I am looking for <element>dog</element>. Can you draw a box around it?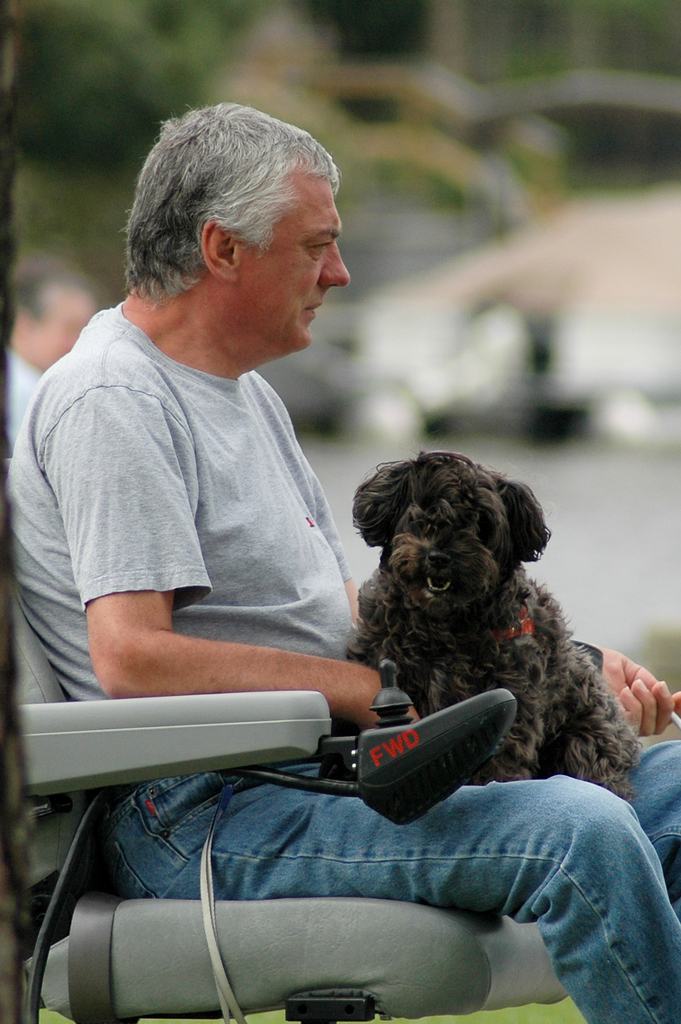
Sure, the bounding box is 330, 443, 645, 798.
